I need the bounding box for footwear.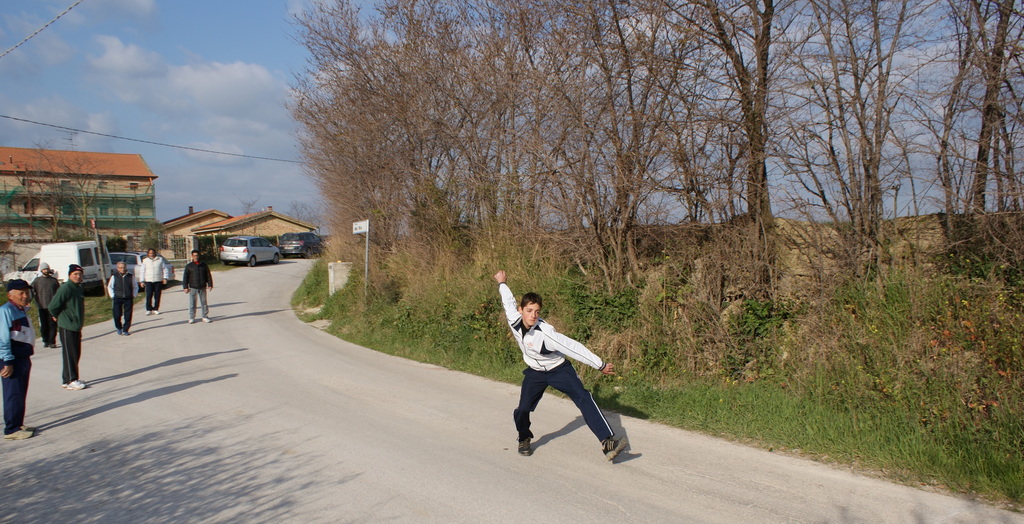
Here it is: box=[47, 343, 58, 348].
